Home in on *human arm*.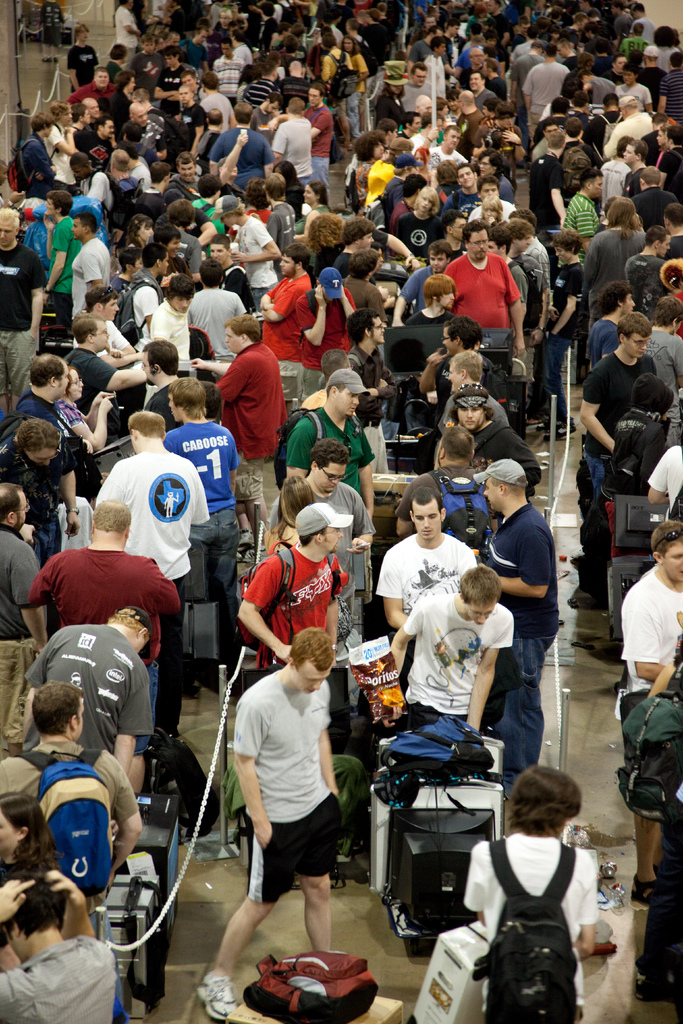
Homed in at [x1=93, y1=49, x2=100, y2=71].
